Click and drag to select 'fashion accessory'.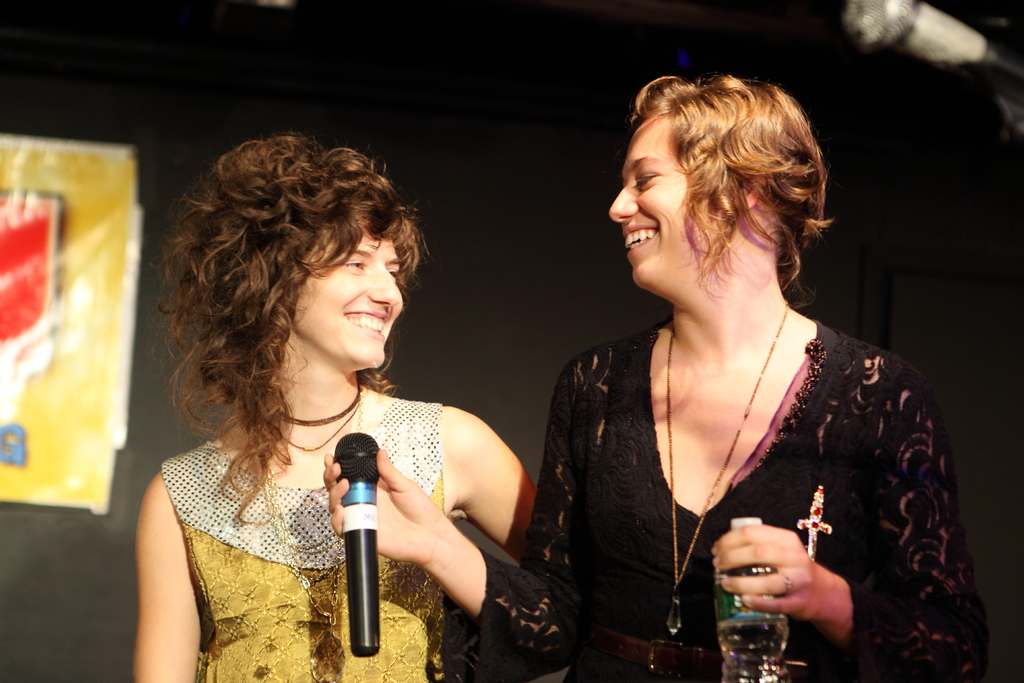
Selection: x1=258, y1=380, x2=364, y2=630.
